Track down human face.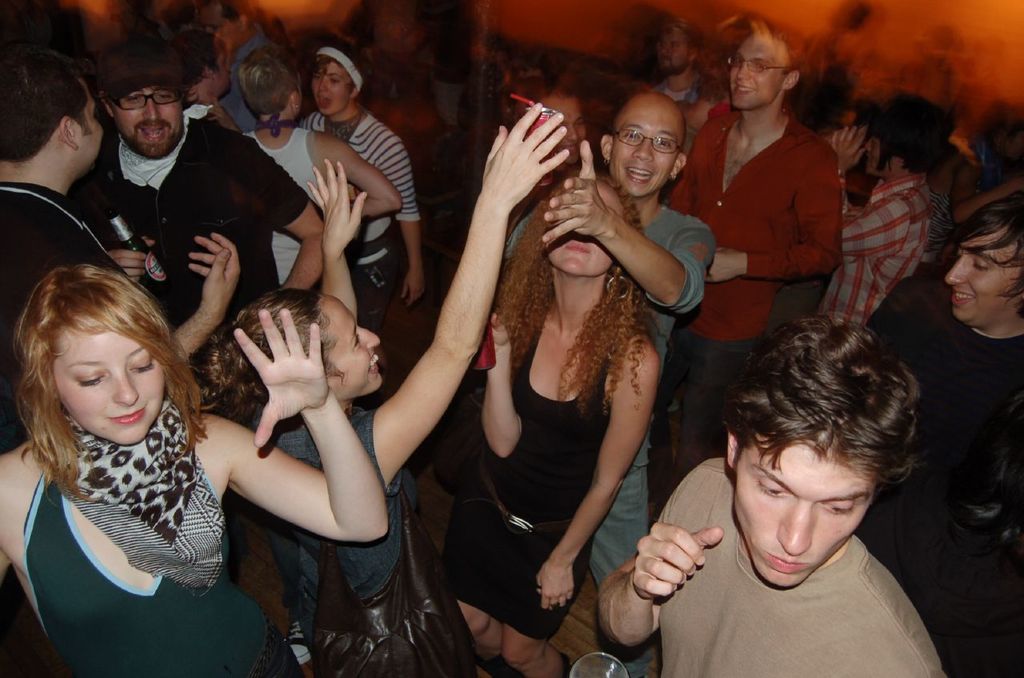
Tracked to [312, 62, 363, 110].
